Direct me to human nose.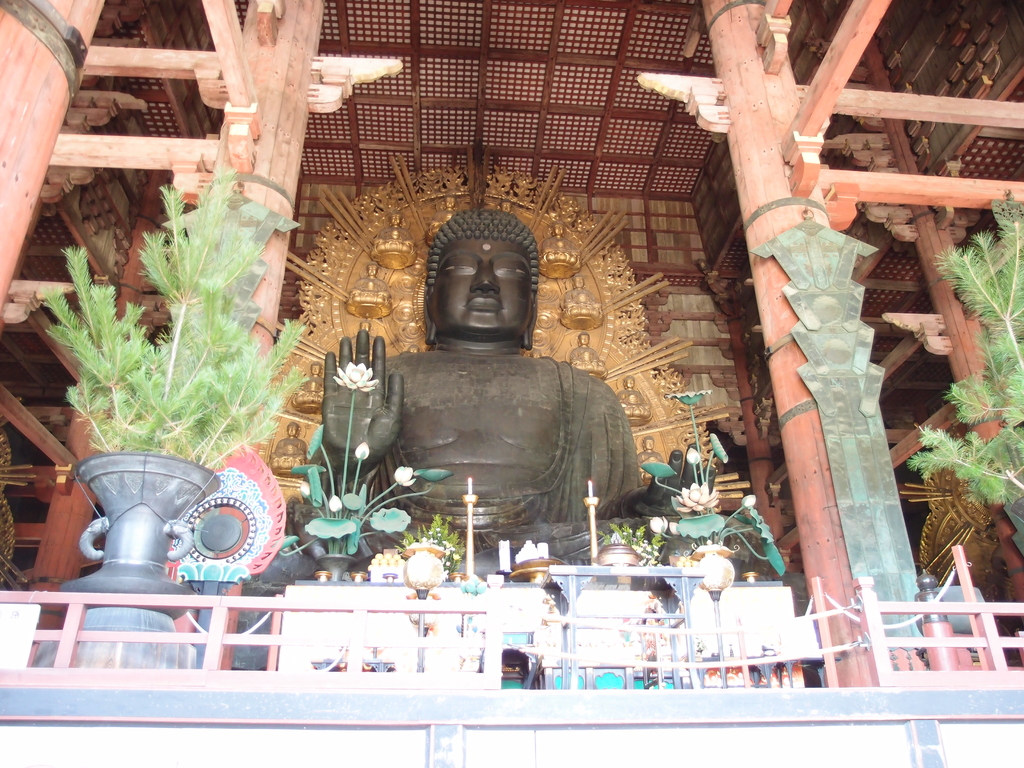
Direction: Rect(472, 260, 502, 291).
